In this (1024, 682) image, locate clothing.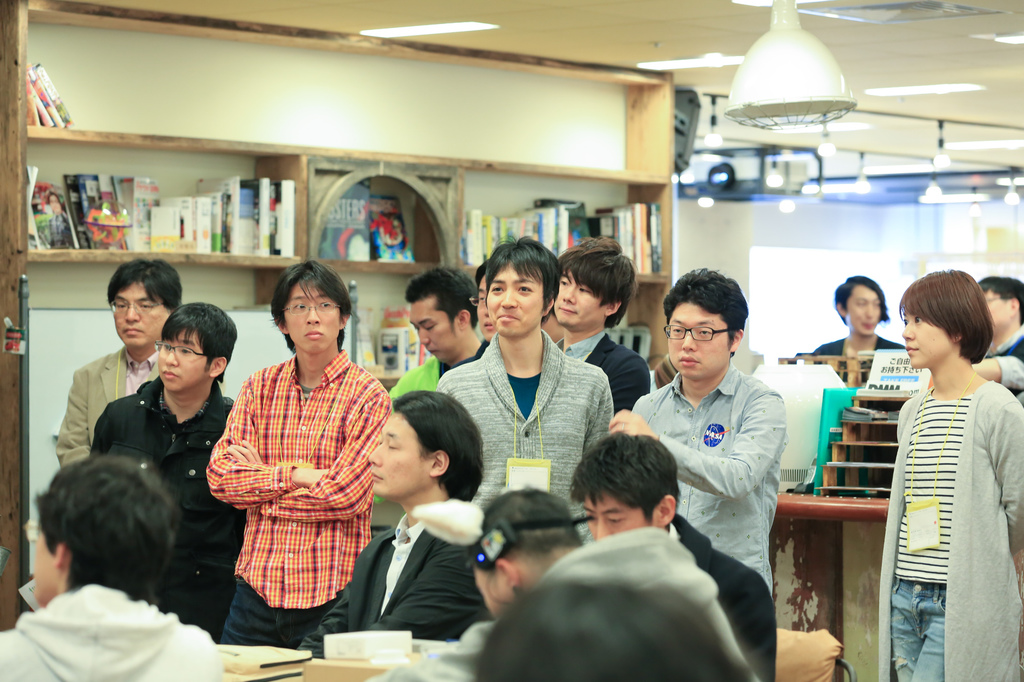
Bounding box: <bbox>989, 322, 1023, 405</bbox>.
